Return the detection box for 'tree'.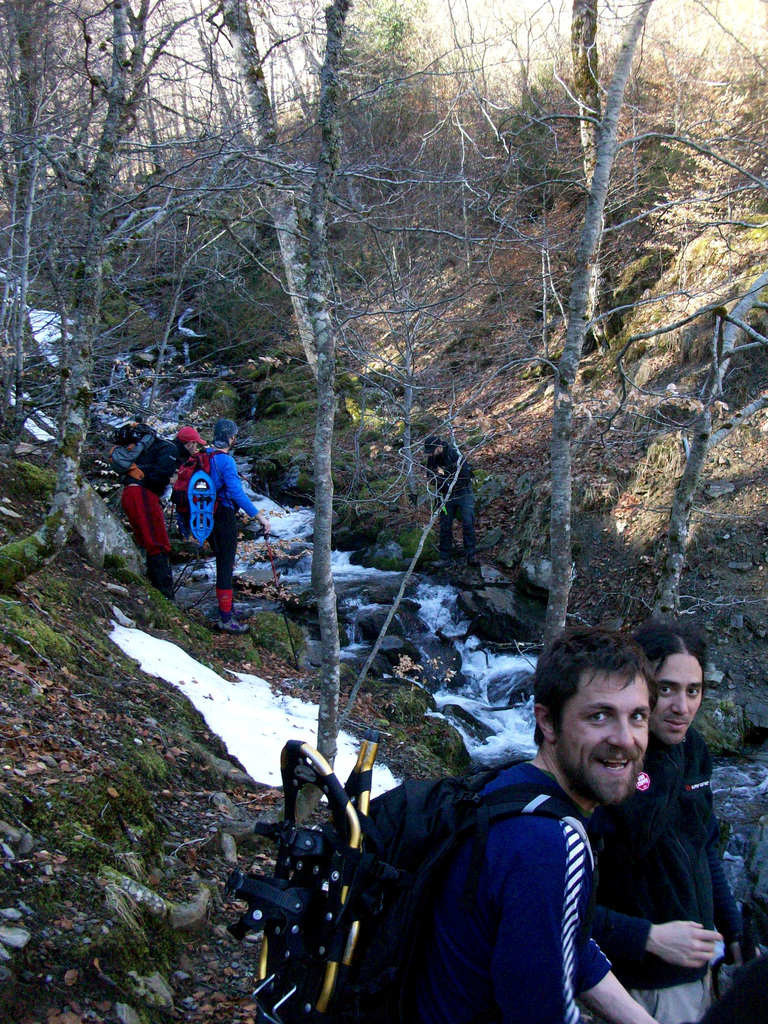
bbox(0, 0, 150, 566).
